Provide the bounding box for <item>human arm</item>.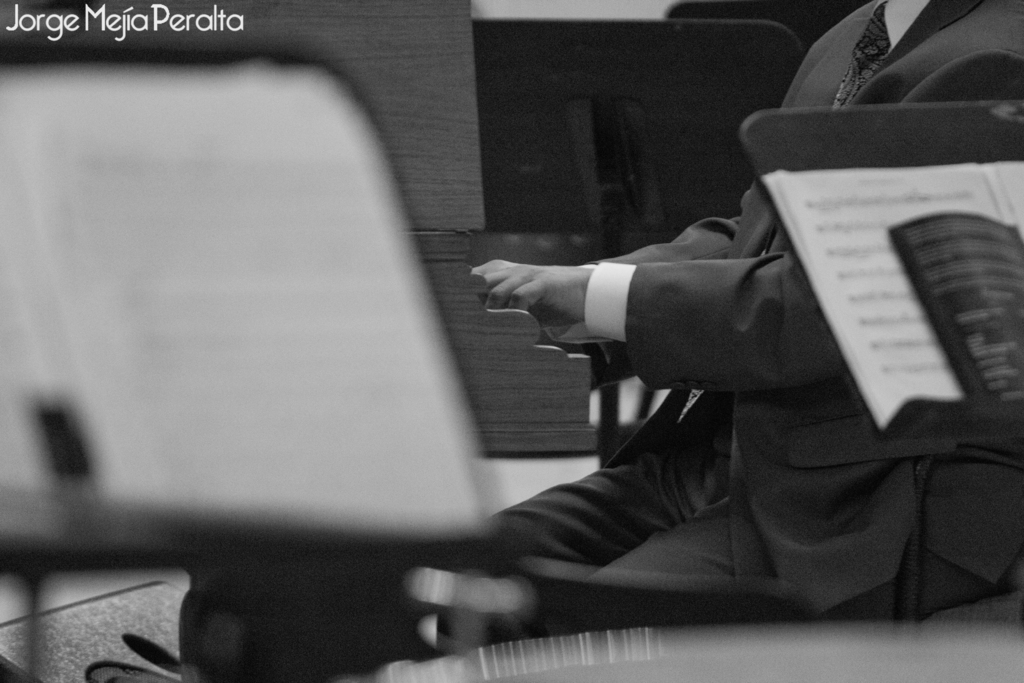
{"left": 477, "top": 19, "right": 846, "bottom": 278}.
